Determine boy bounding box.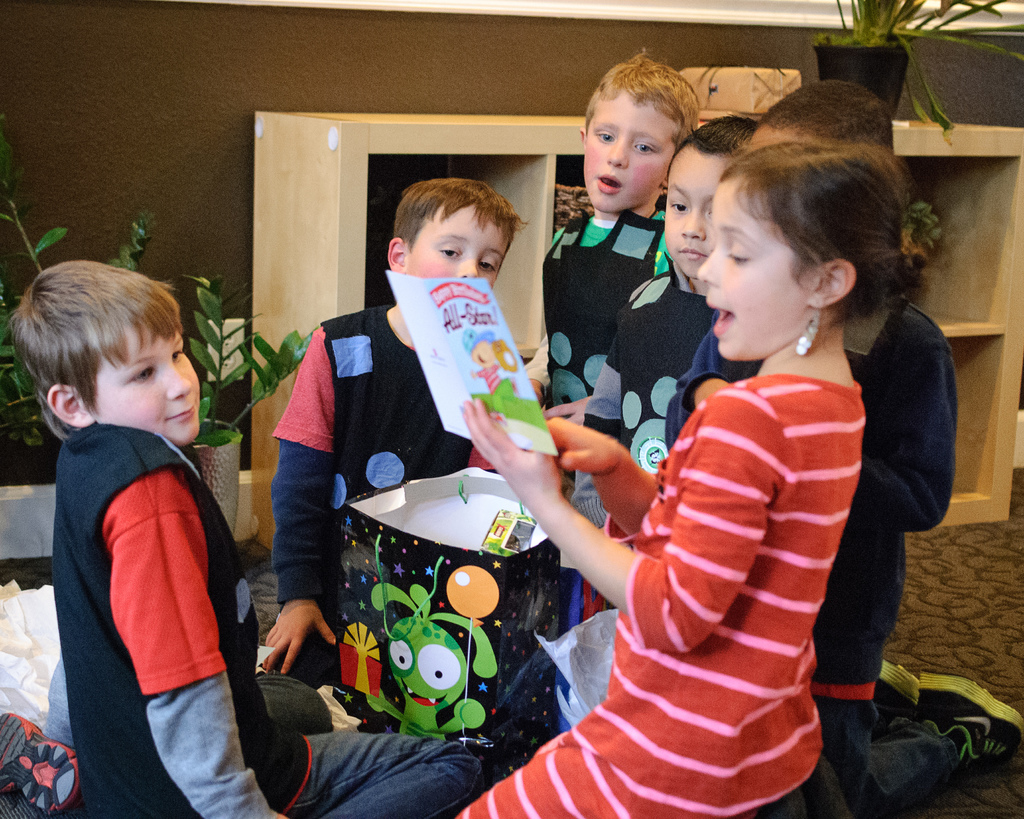
Determined: 1 257 493 815.
